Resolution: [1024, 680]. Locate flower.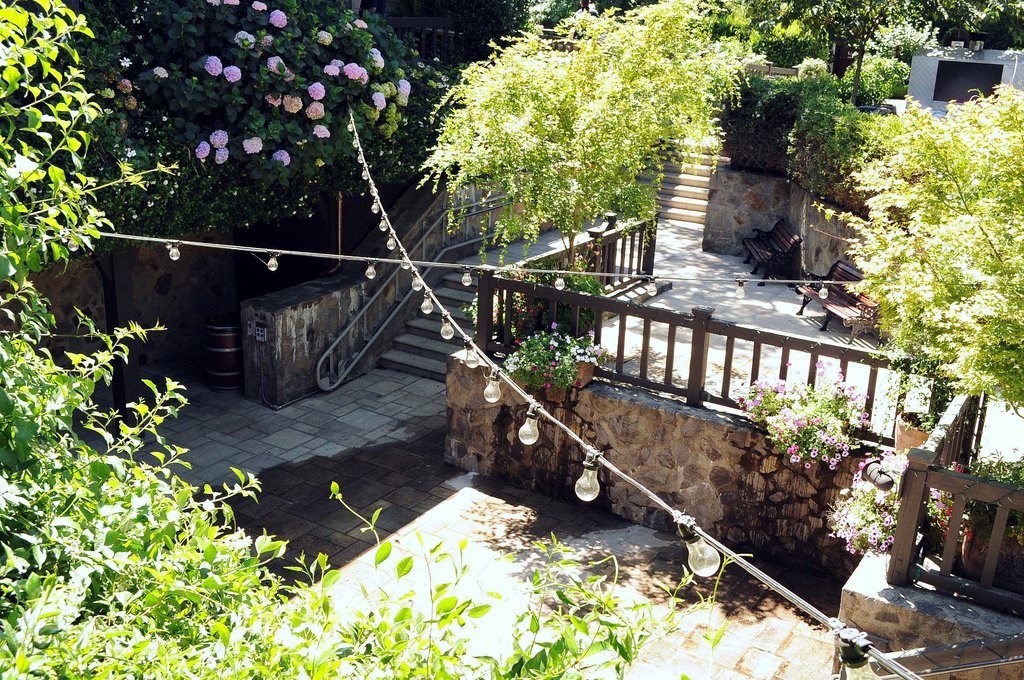
120 56 136 69.
